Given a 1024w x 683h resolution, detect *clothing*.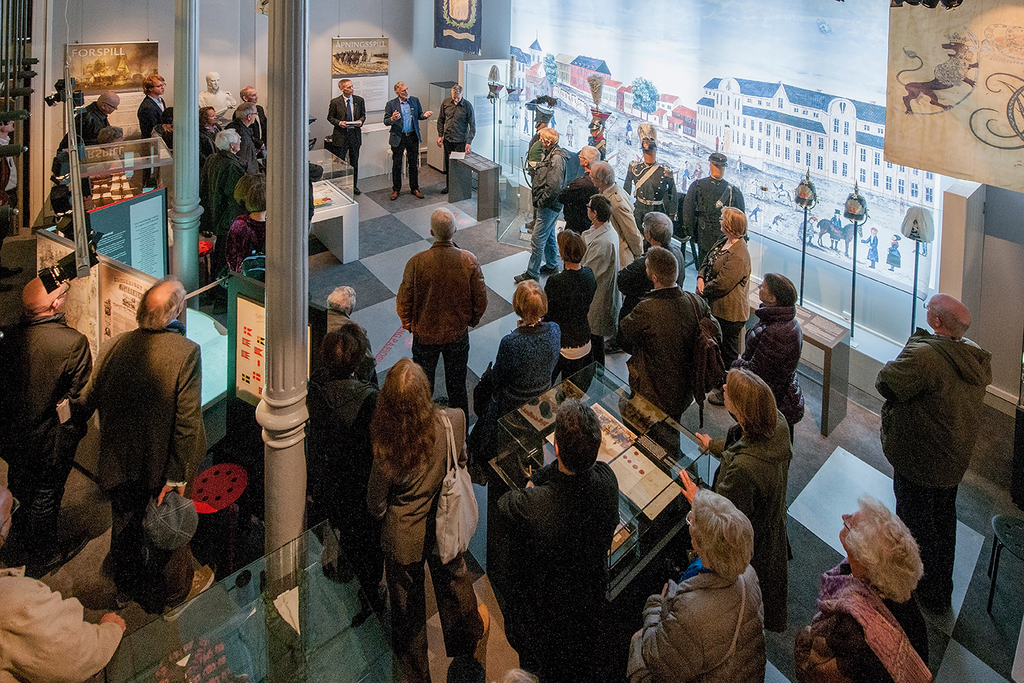
pyautogui.locateOnScreen(693, 231, 746, 356).
